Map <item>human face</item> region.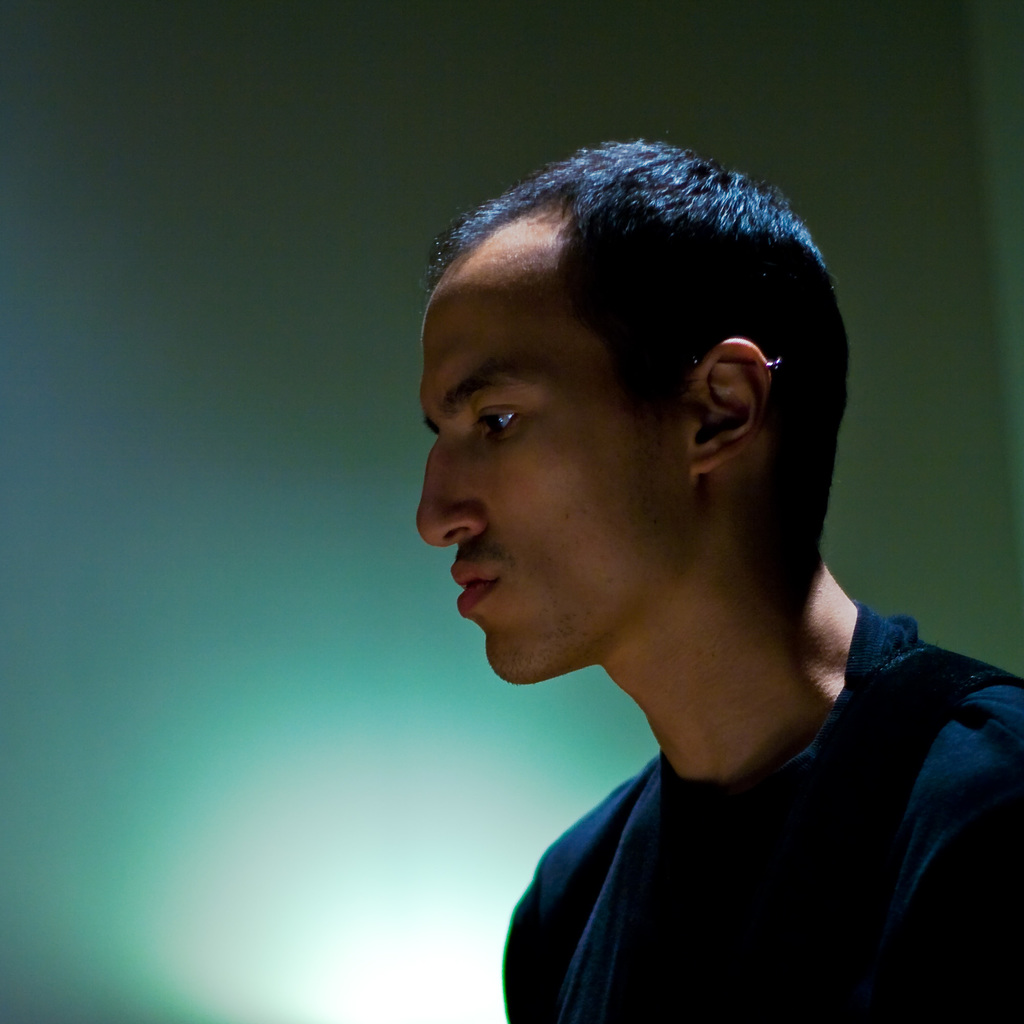
Mapped to bbox=(419, 264, 689, 684).
